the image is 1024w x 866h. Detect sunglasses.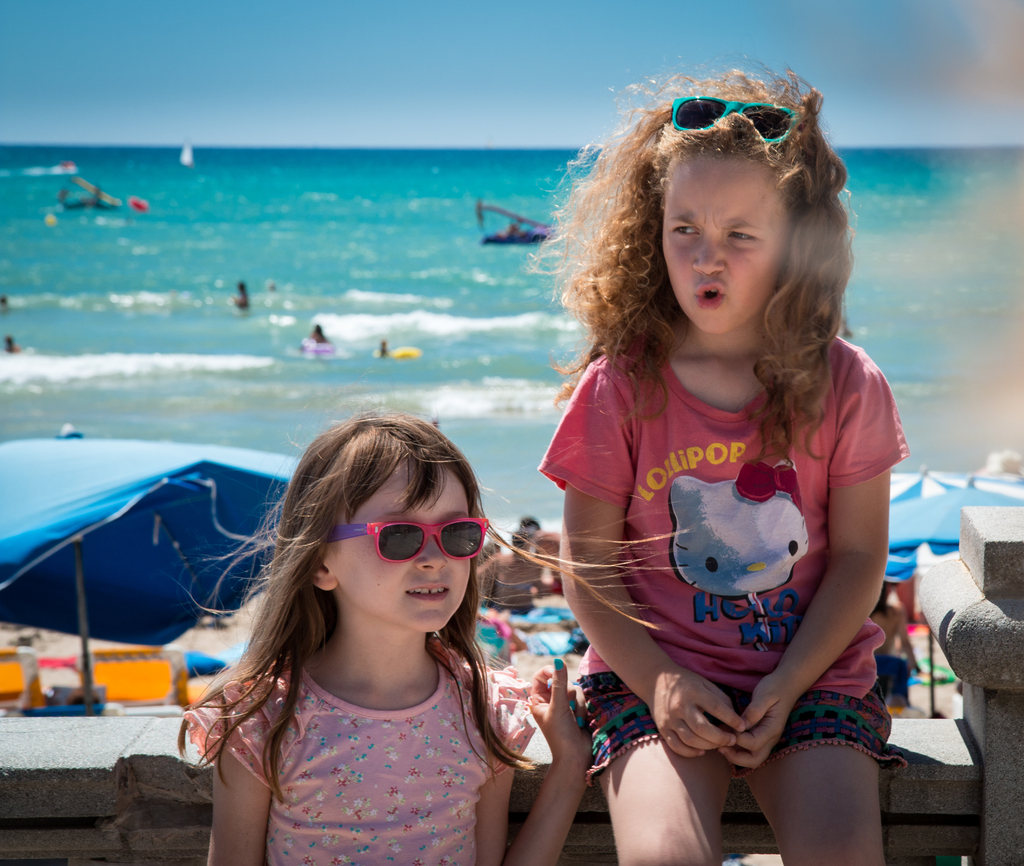
Detection: (671, 94, 801, 141).
